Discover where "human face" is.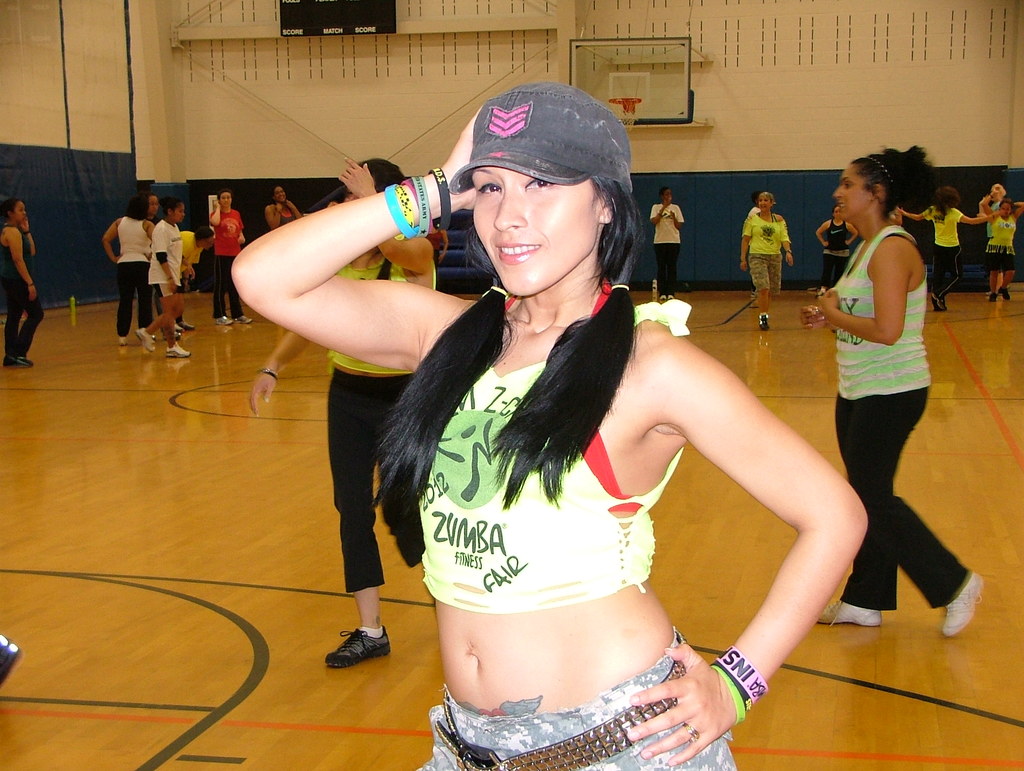
Discovered at 470/161/597/304.
